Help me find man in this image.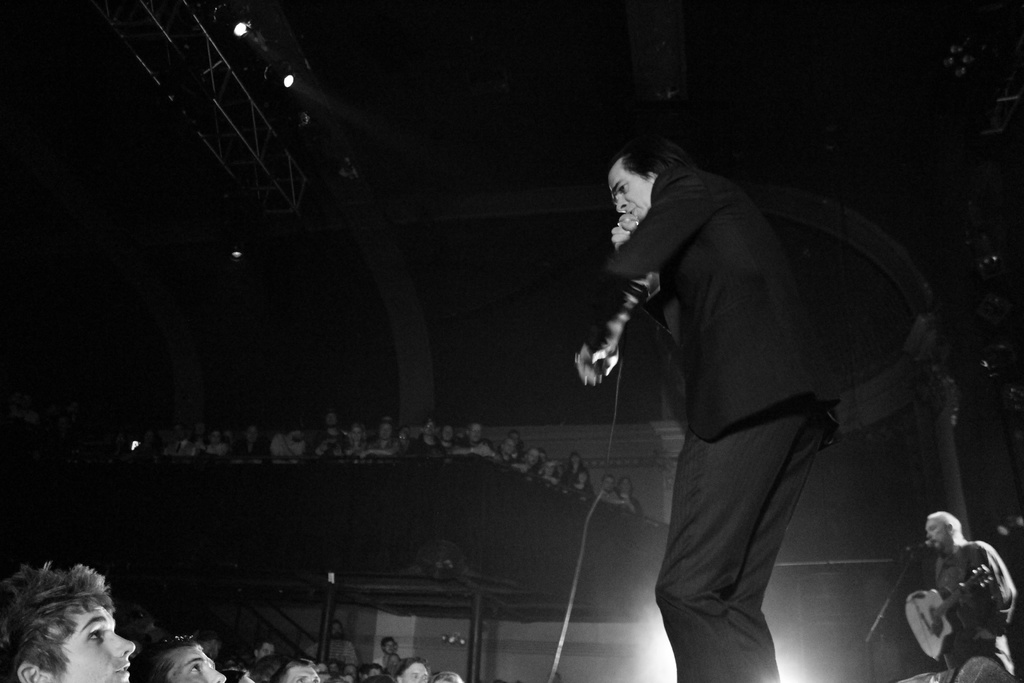
Found it: locate(256, 642, 281, 666).
